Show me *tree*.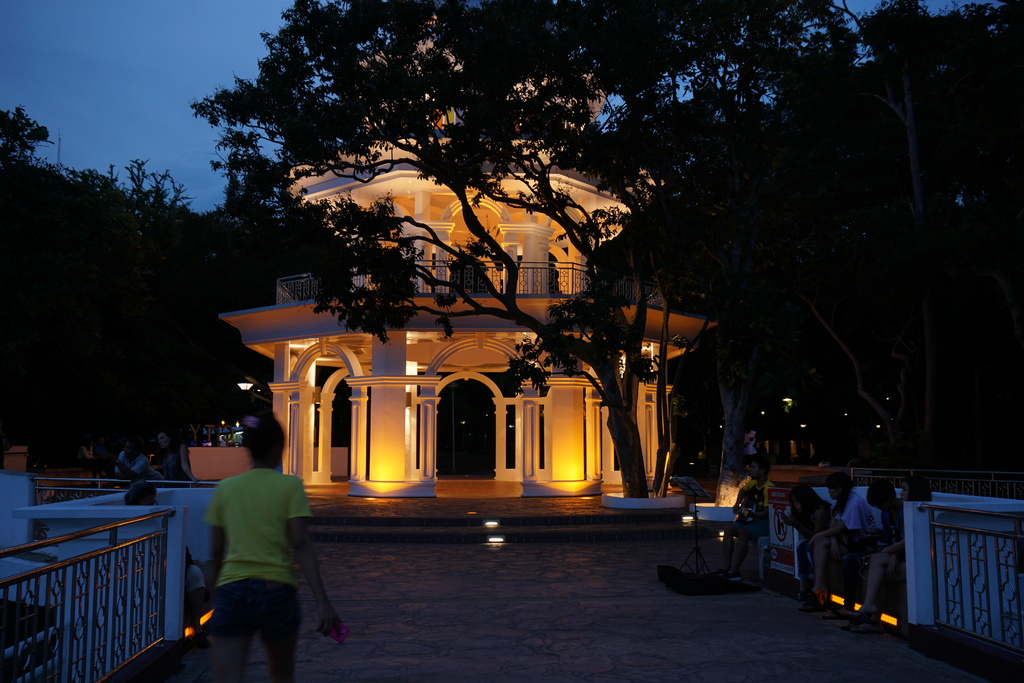
*tree* is here: <region>0, 106, 250, 443</region>.
